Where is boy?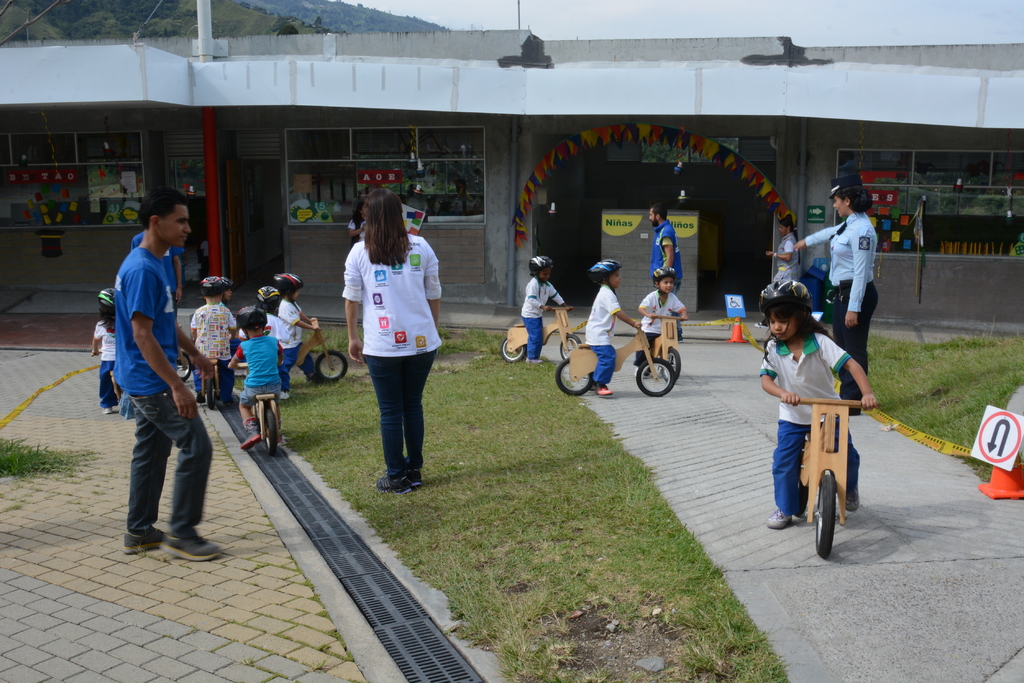
select_region(191, 275, 238, 407).
